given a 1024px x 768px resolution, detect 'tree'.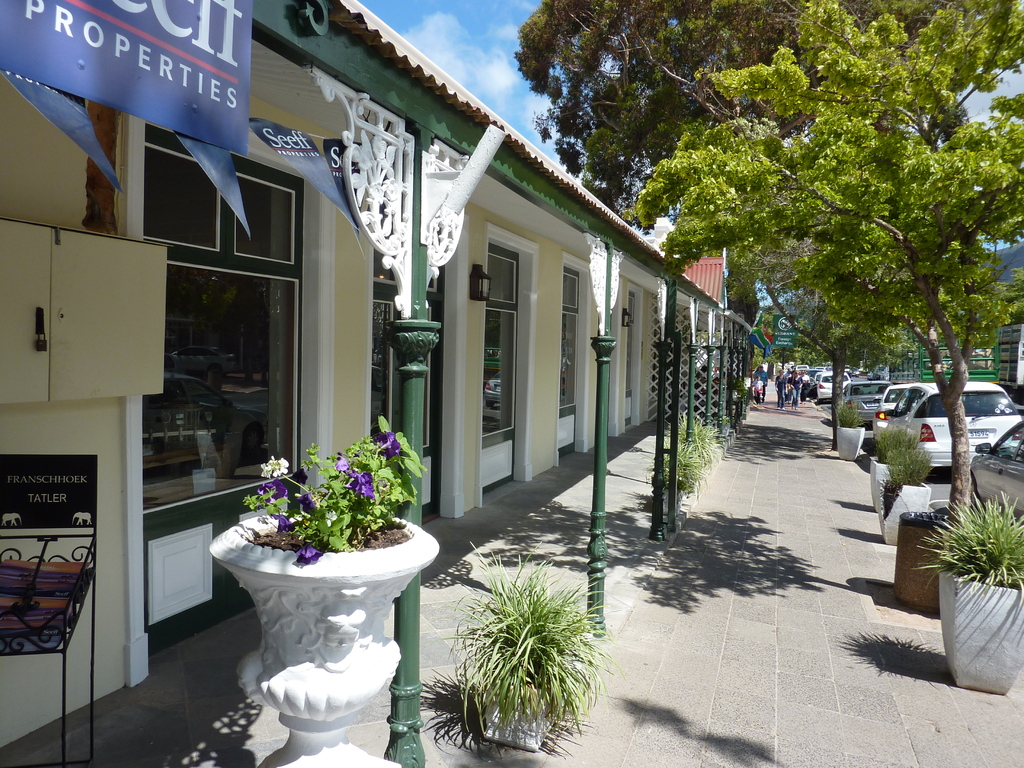
[635,0,1023,516].
